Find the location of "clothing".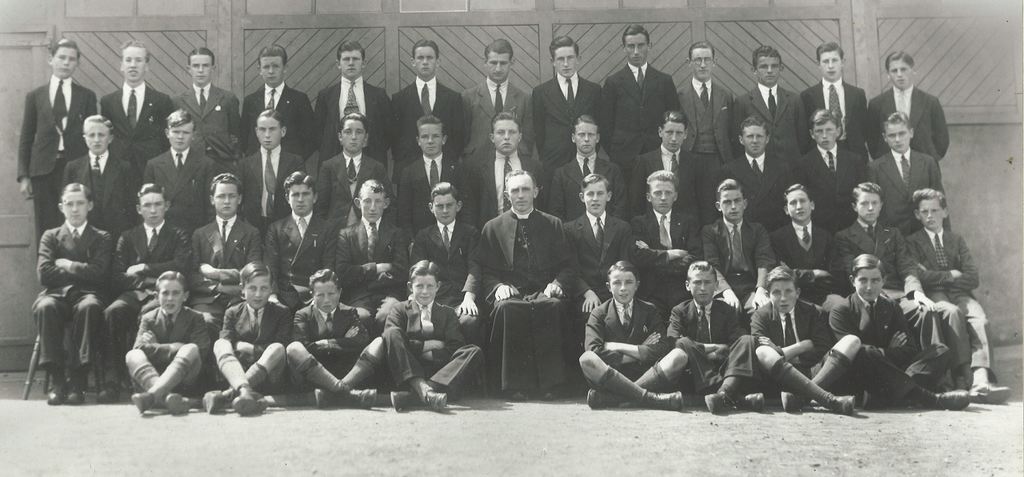
Location: [58,149,143,241].
